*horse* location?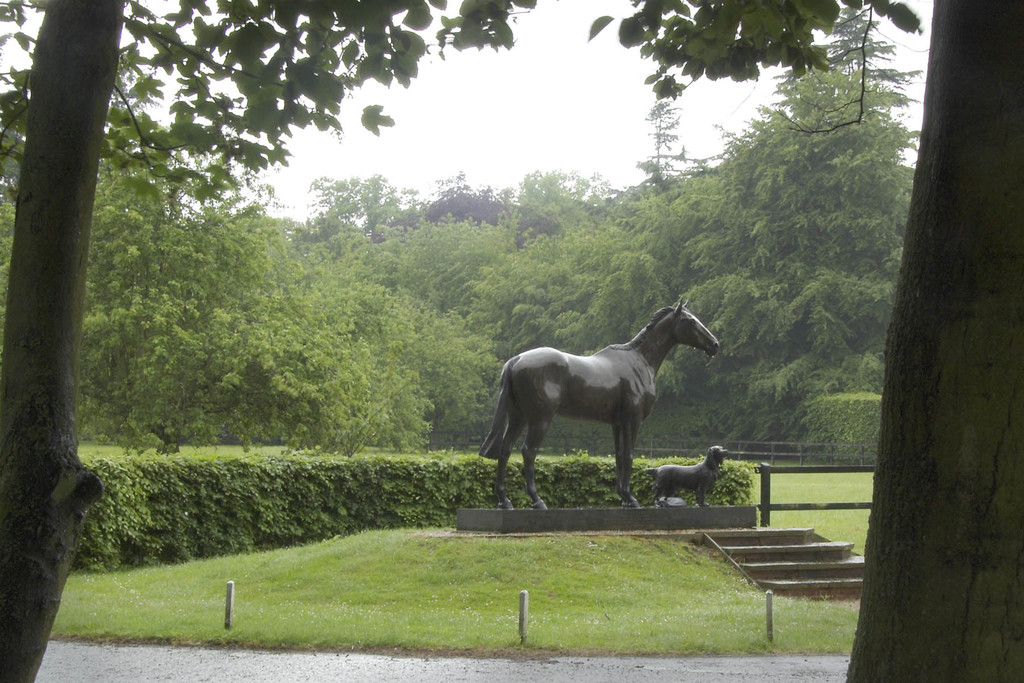
box=[477, 300, 716, 516]
